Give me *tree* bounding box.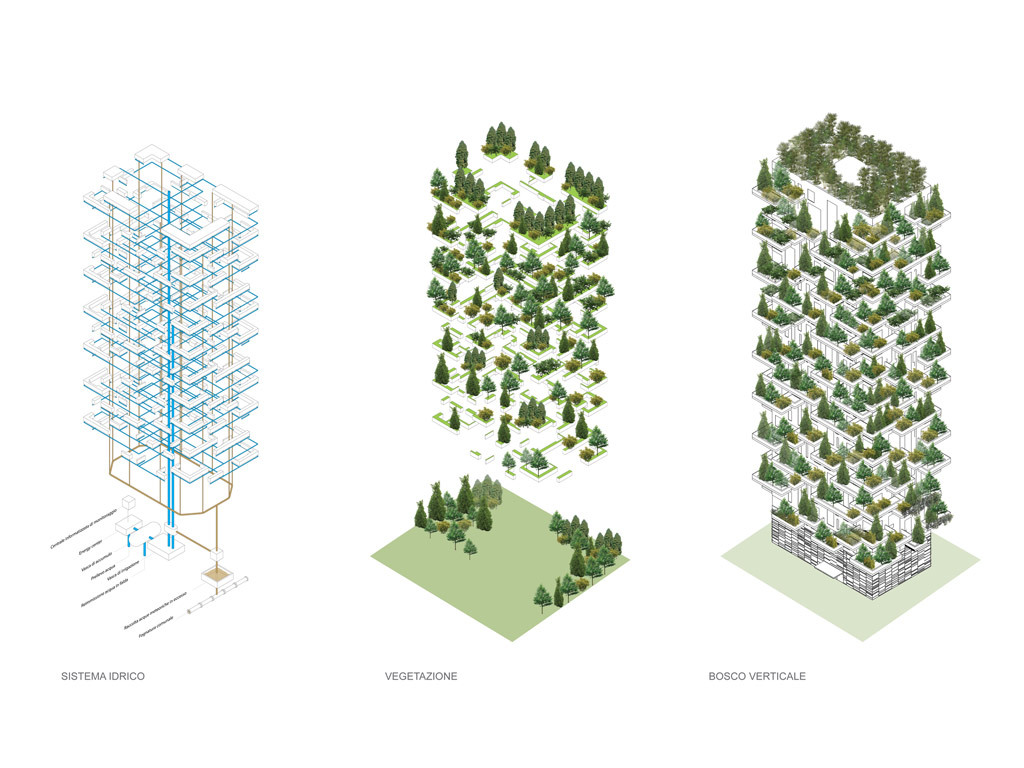
855, 209, 900, 252.
